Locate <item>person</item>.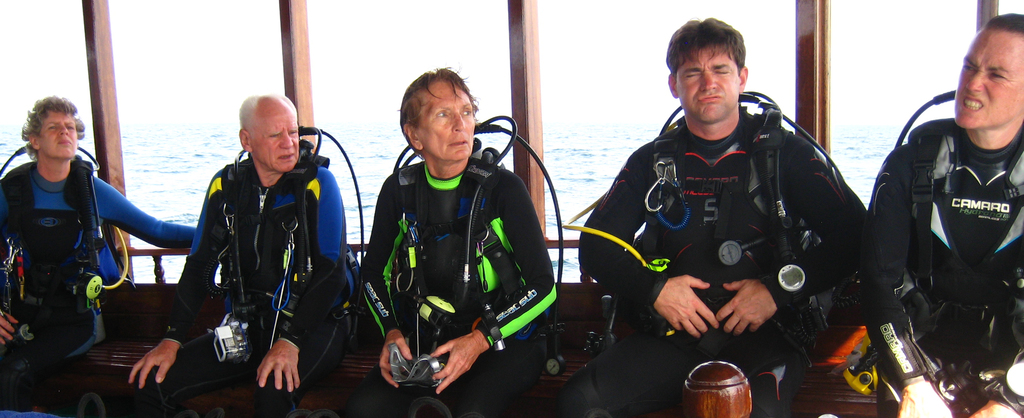
Bounding box: Rect(371, 70, 541, 408).
